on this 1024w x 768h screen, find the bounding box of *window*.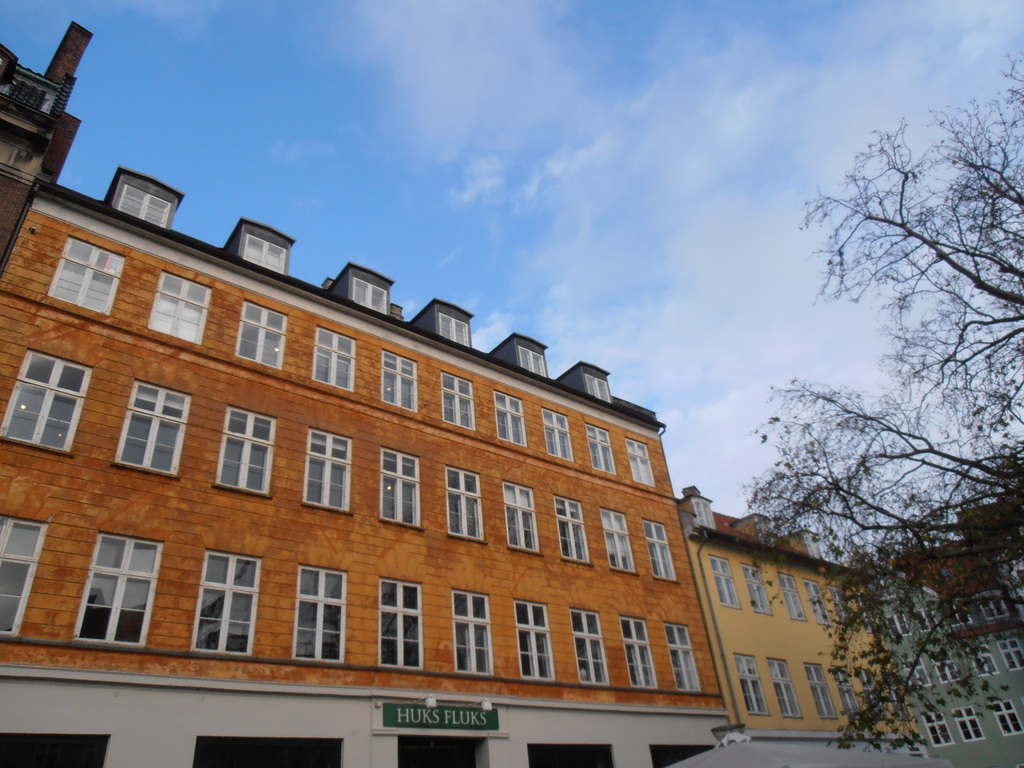
Bounding box: [x1=292, y1=566, x2=347, y2=660].
